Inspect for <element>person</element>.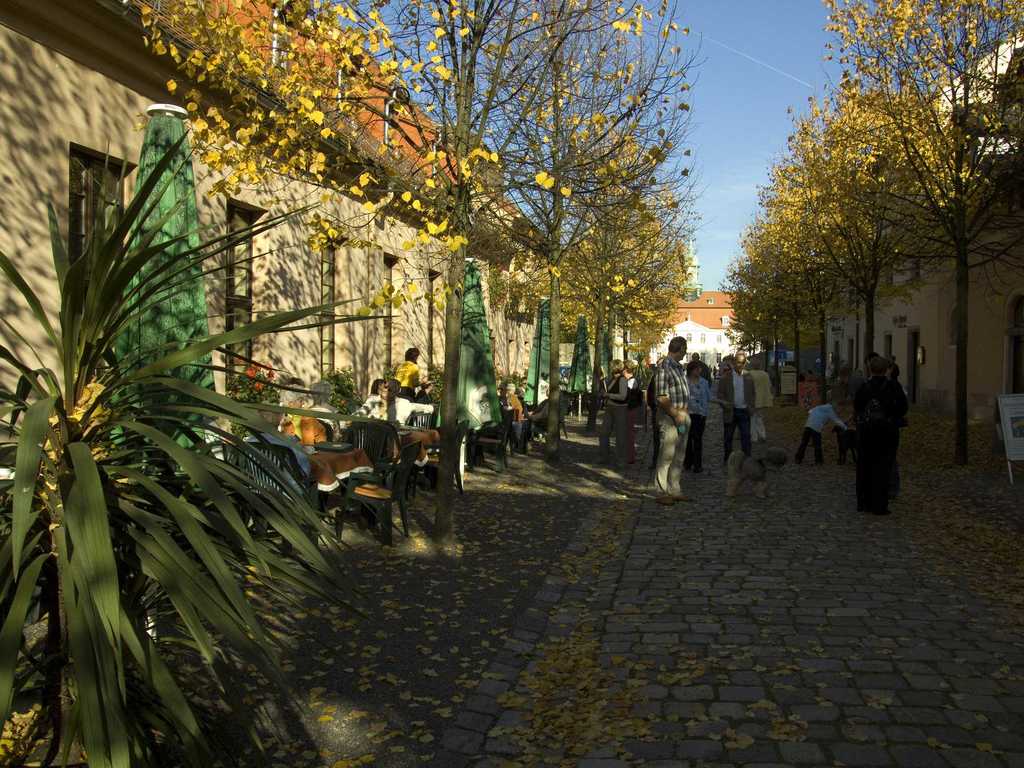
Inspection: locate(537, 367, 548, 410).
